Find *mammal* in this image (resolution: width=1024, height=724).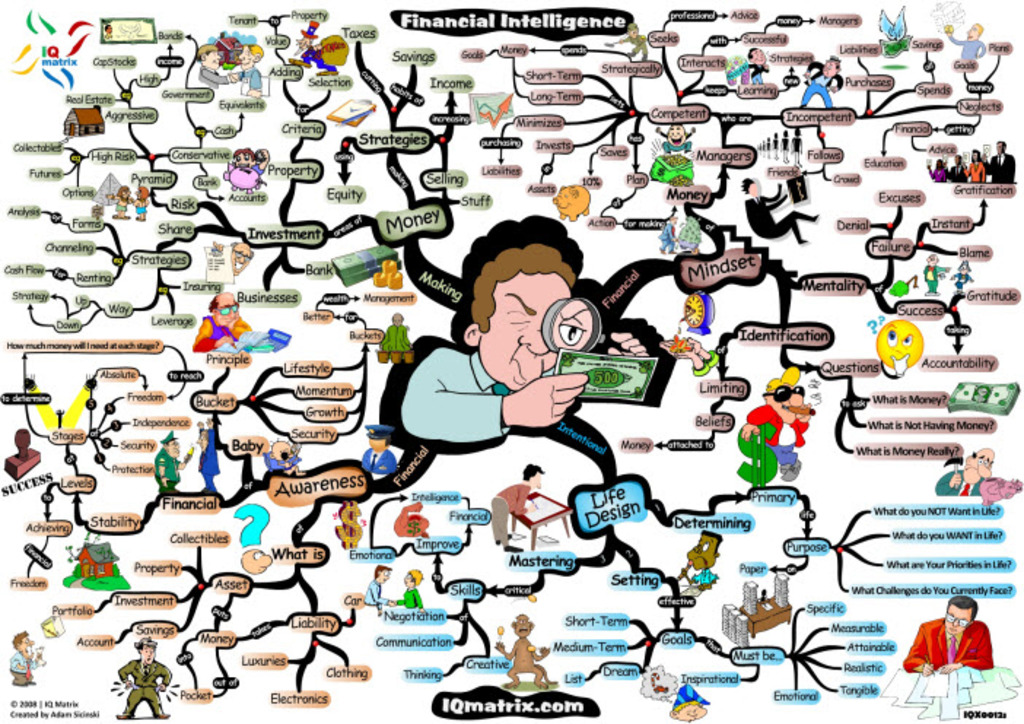
Rect(681, 531, 721, 591).
